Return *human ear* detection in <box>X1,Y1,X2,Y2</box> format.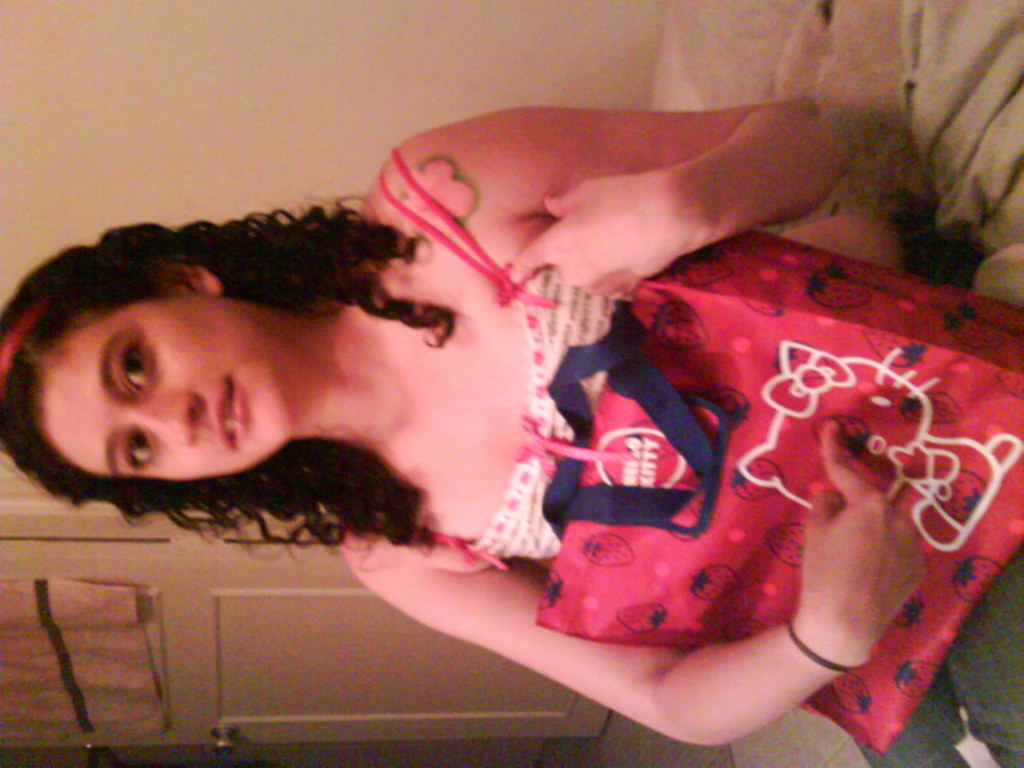
<box>150,255,221,293</box>.
